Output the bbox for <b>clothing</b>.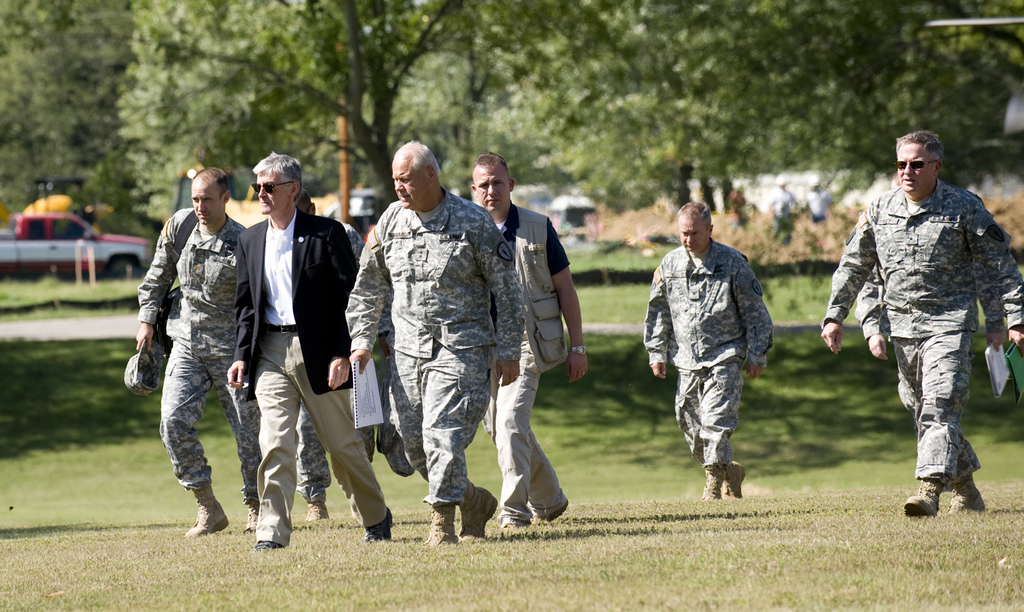
[350, 189, 516, 356].
